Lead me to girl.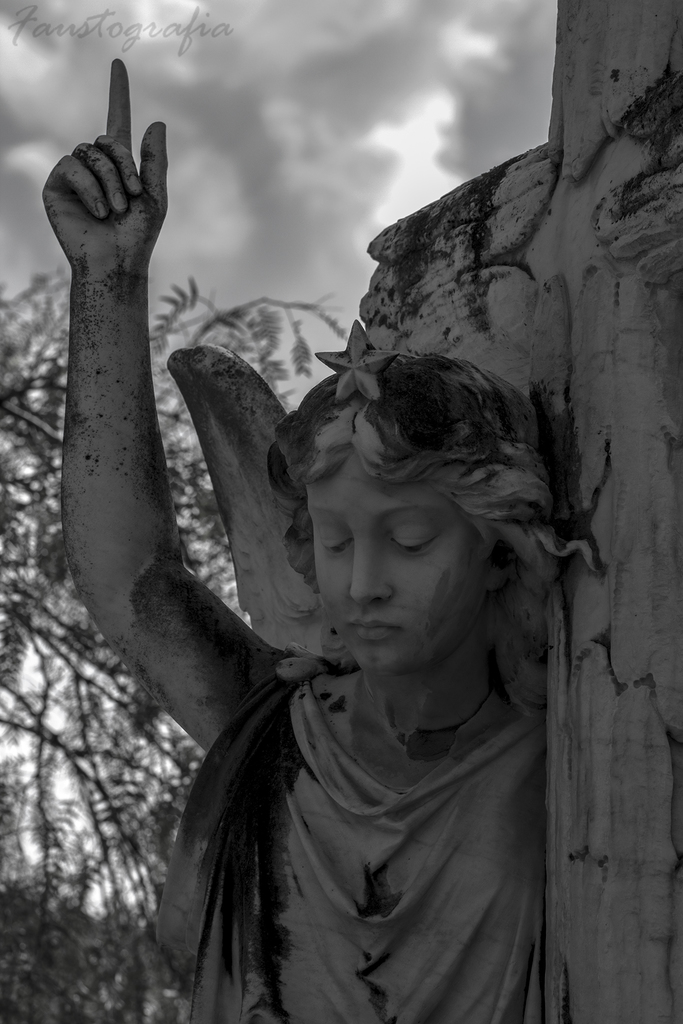
Lead to 35, 56, 604, 1023.
